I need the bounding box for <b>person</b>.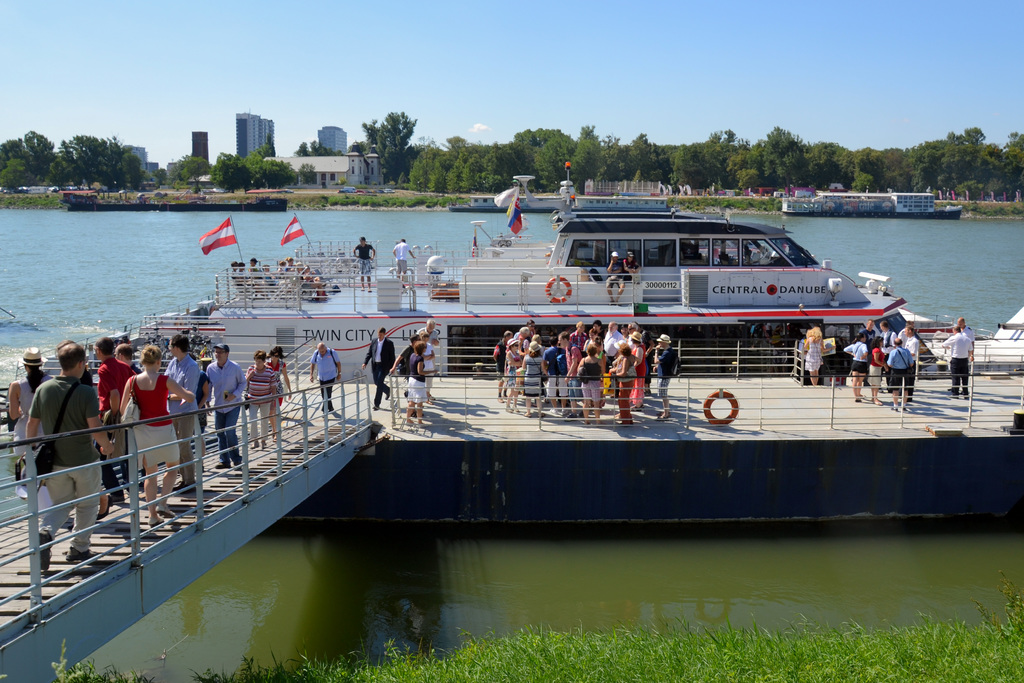
Here it is: l=598, t=321, r=628, b=354.
